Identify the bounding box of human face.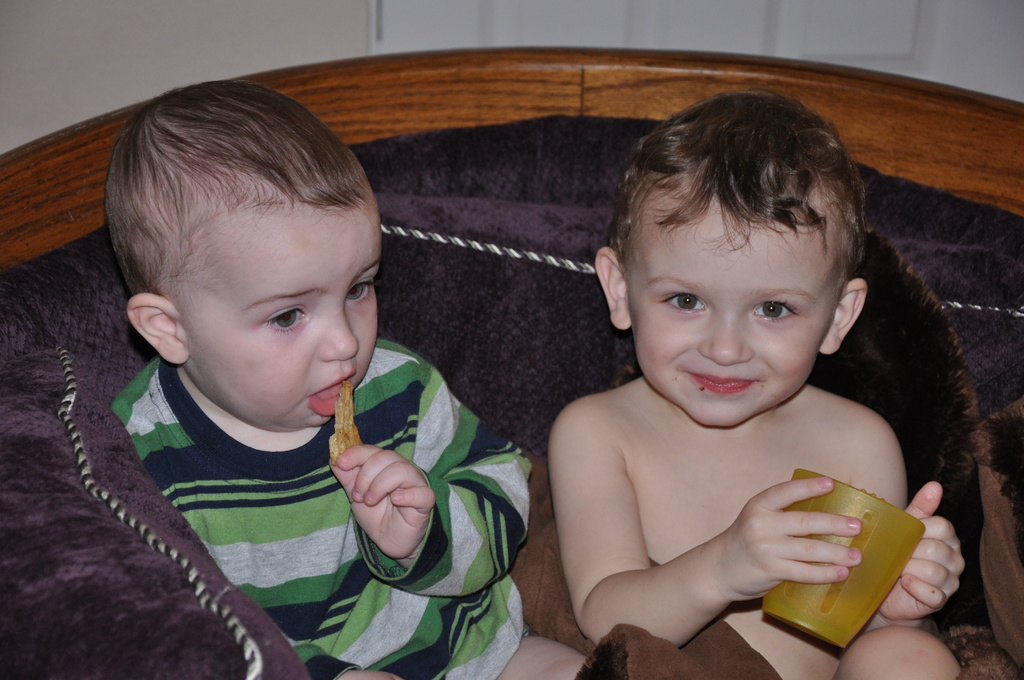
{"left": 628, "top": 205, "right": 839, "bottom": 421}.
